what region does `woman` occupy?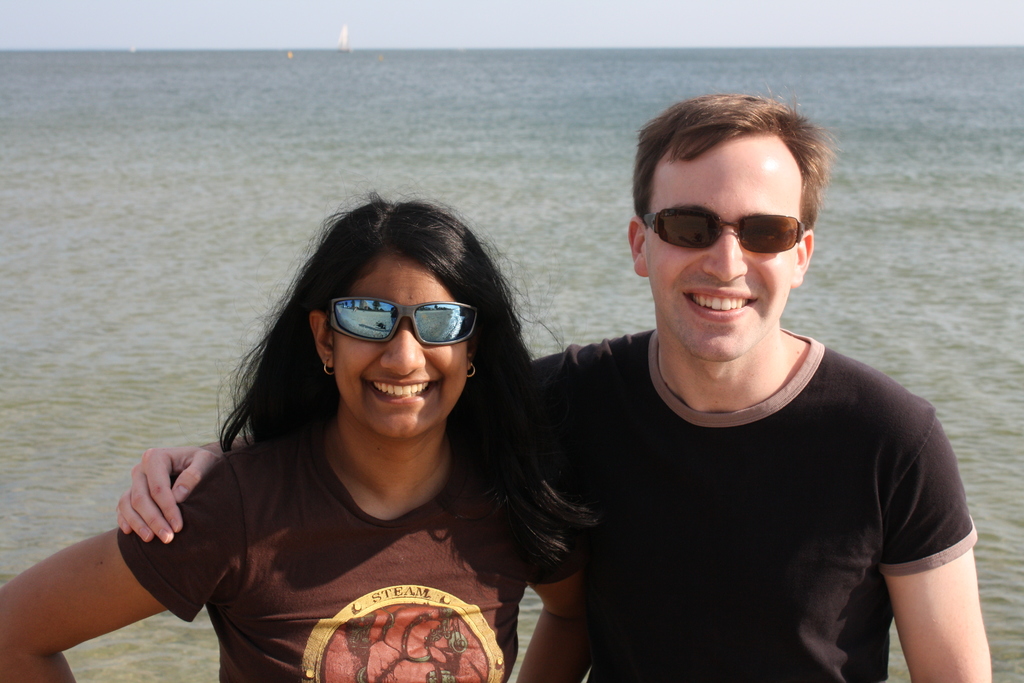
l=0, t=195, r=591, b=682.
